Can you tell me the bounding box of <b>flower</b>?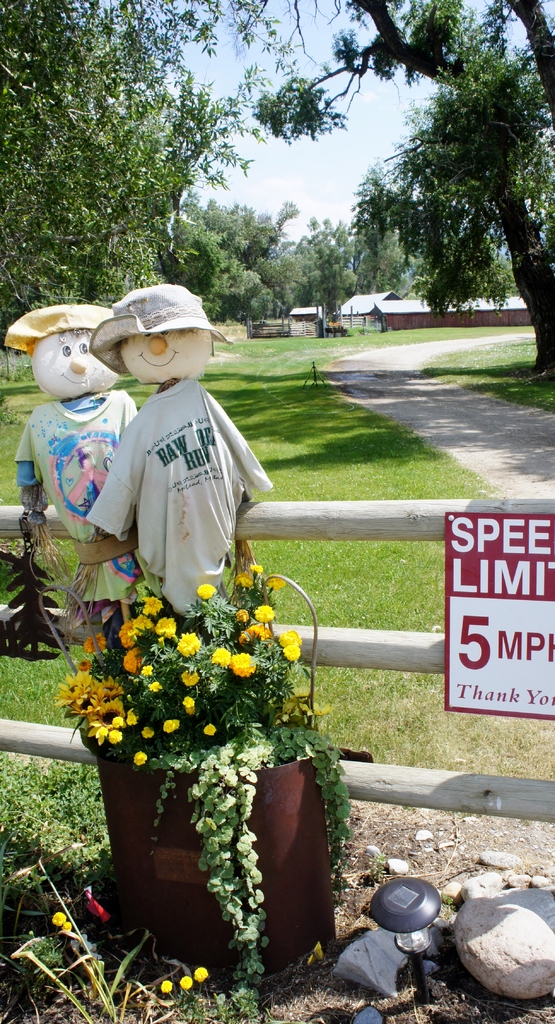
pyautogui.locateOnScreen(79, 660, 92, 673).
